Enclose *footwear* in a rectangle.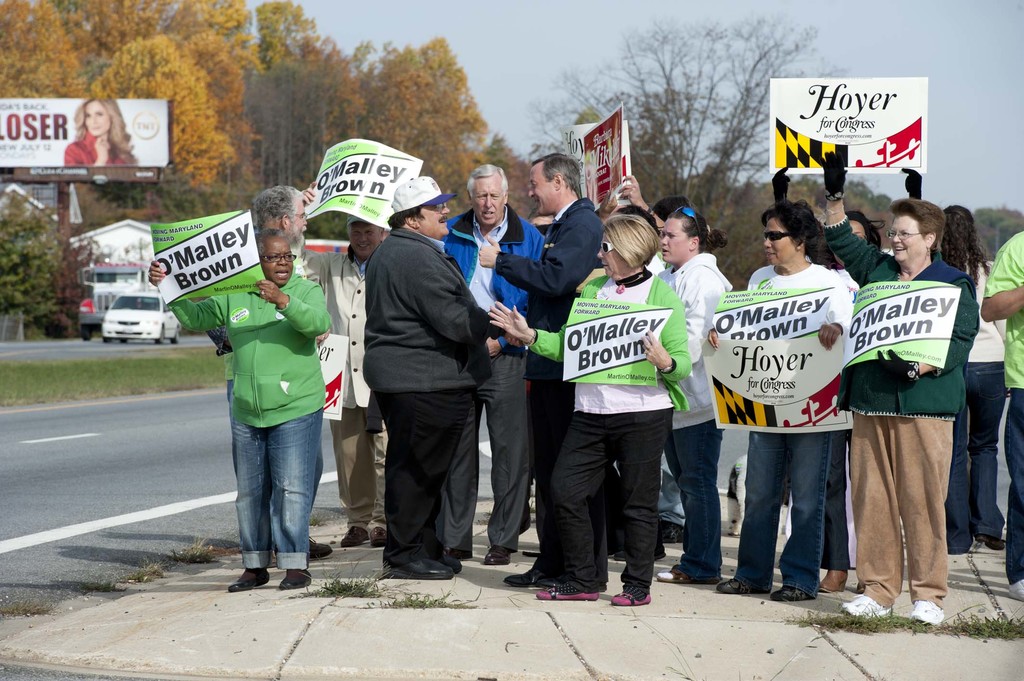
BBox(838, 592, 891, 618).
